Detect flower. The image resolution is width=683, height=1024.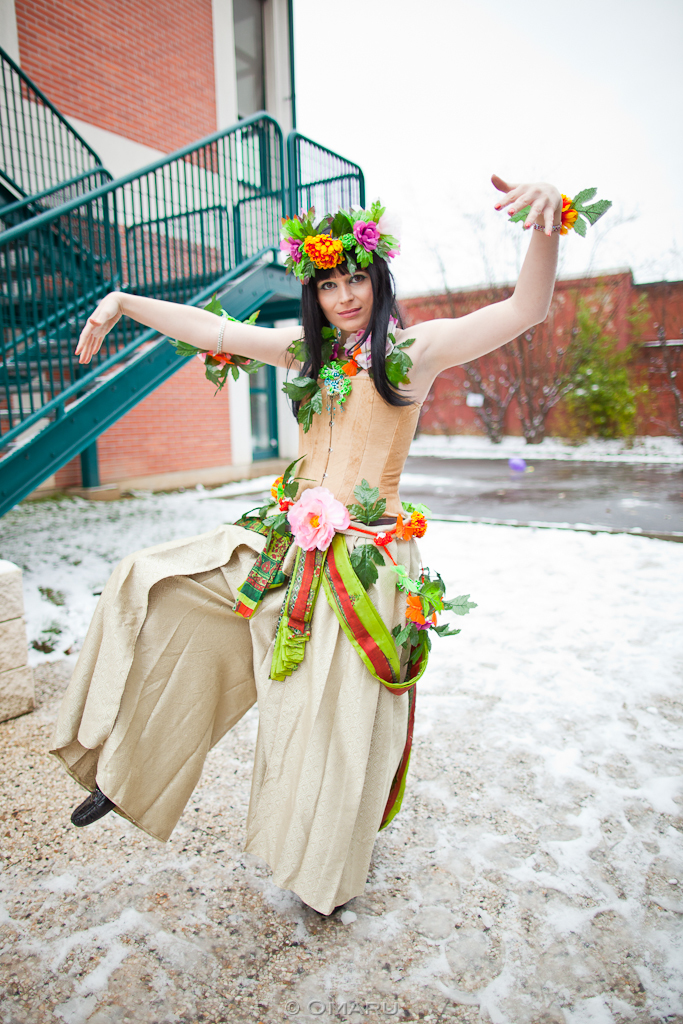
l=405, t=598, r=438, b=635.
